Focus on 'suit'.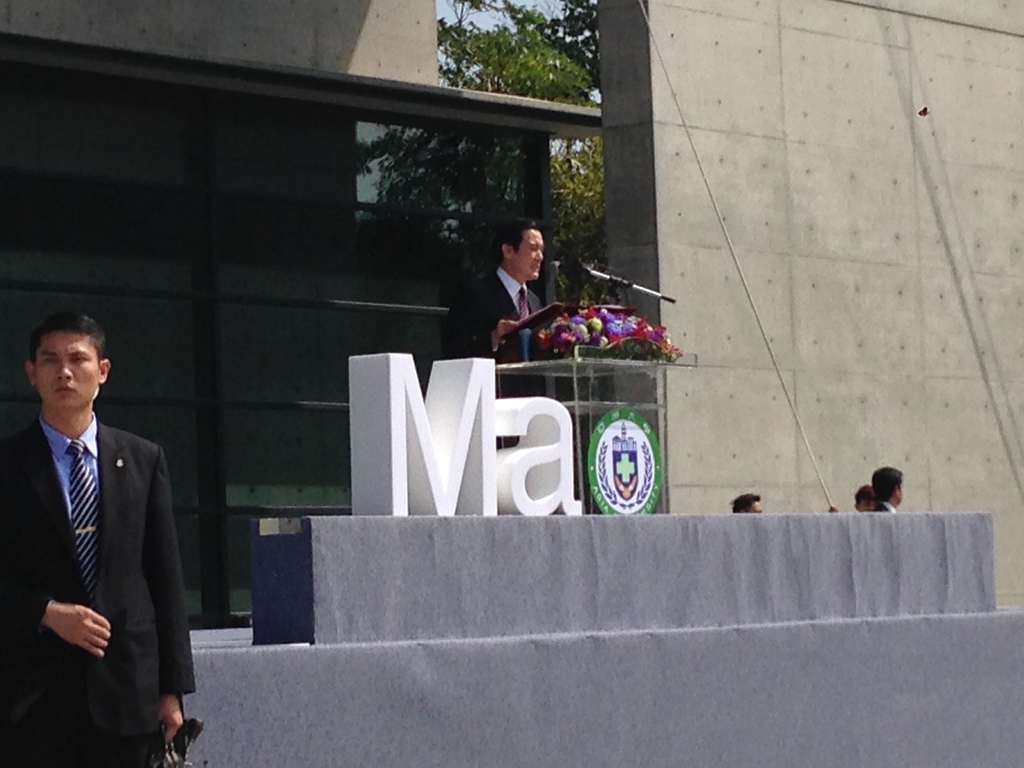
Focused at region(444, 266, 543, 447).
